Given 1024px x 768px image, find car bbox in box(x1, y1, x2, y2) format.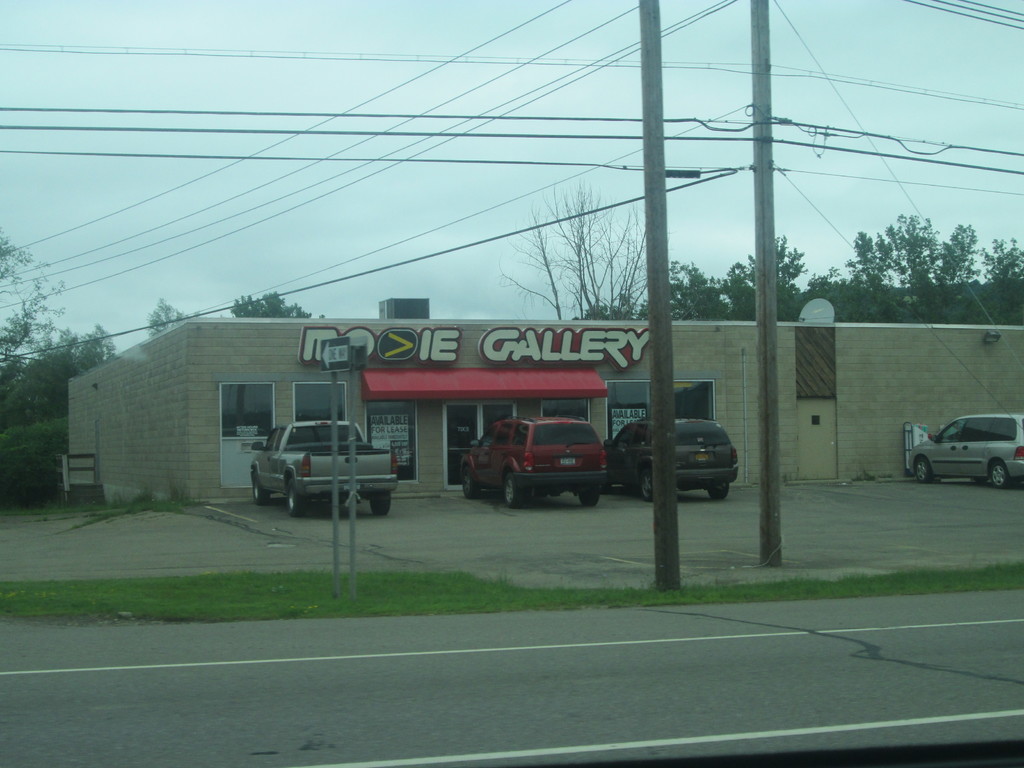
box(604, 415, 741, 504).
